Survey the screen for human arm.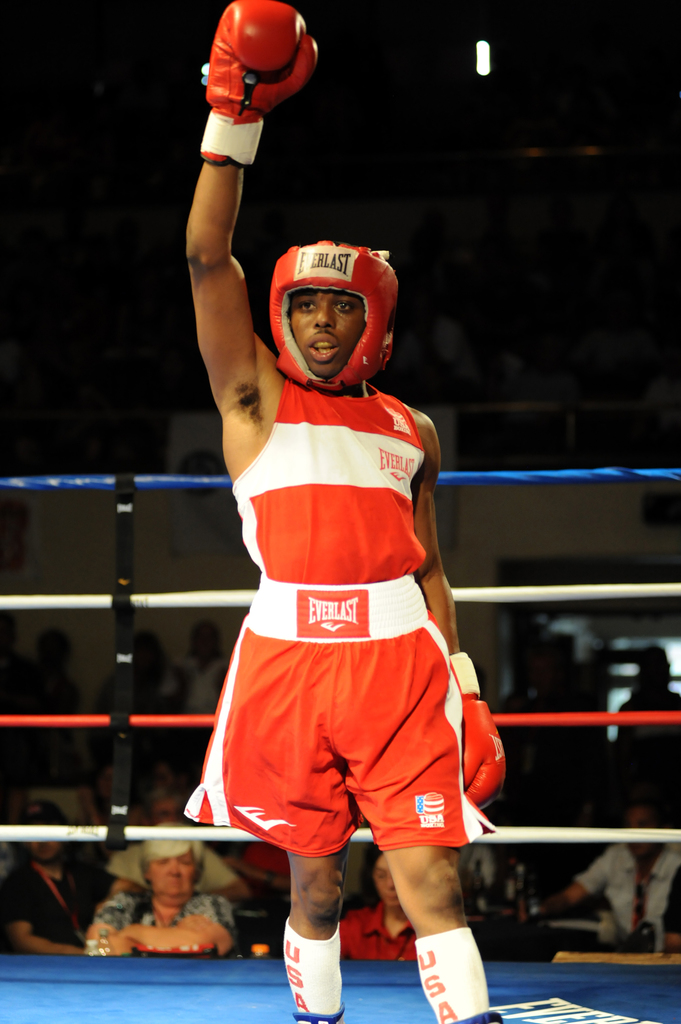
Survey found: rect(79, 910, 204, 961).
